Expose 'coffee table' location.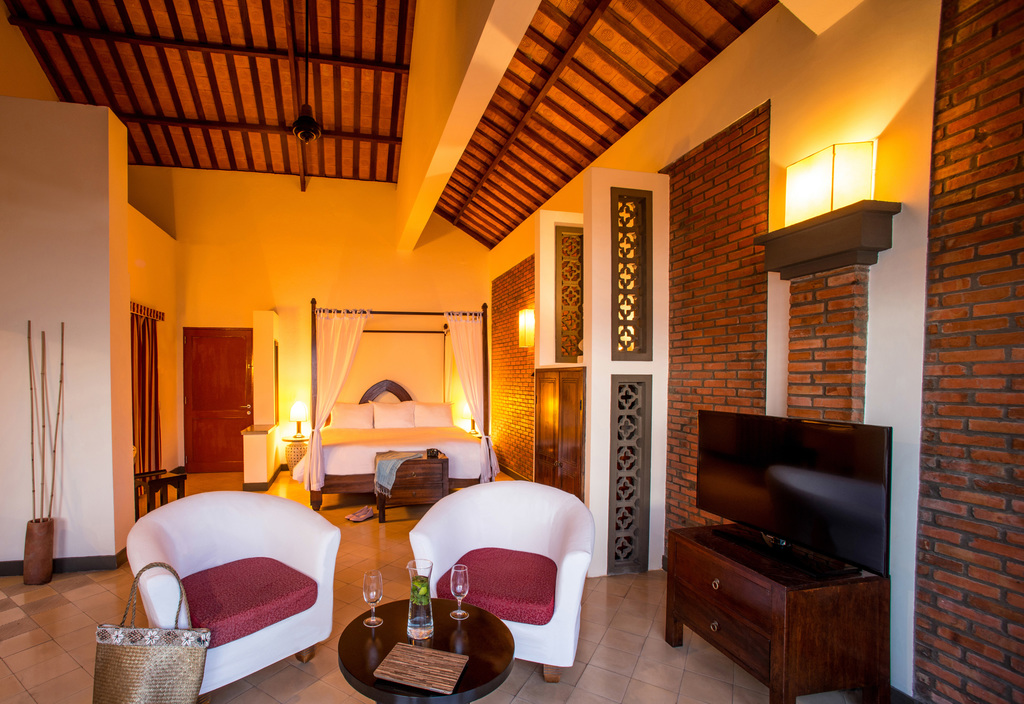
Exposed at <bbox>328, 580, 499, 696</bbox>.
